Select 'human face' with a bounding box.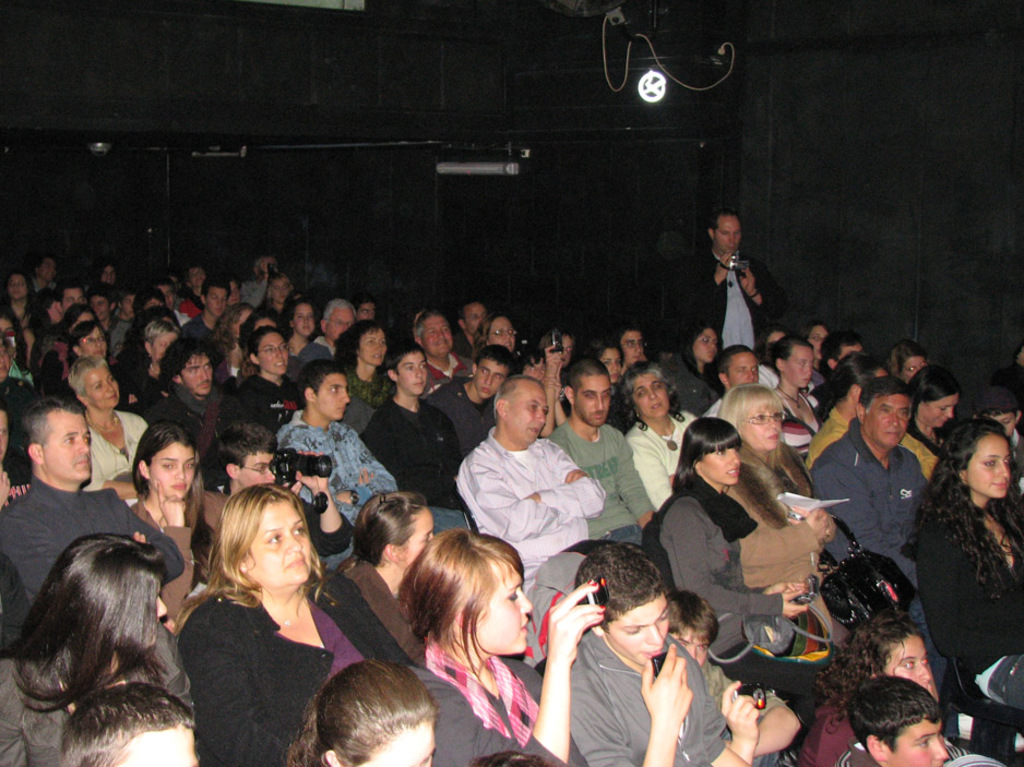
611 592 666 661.
